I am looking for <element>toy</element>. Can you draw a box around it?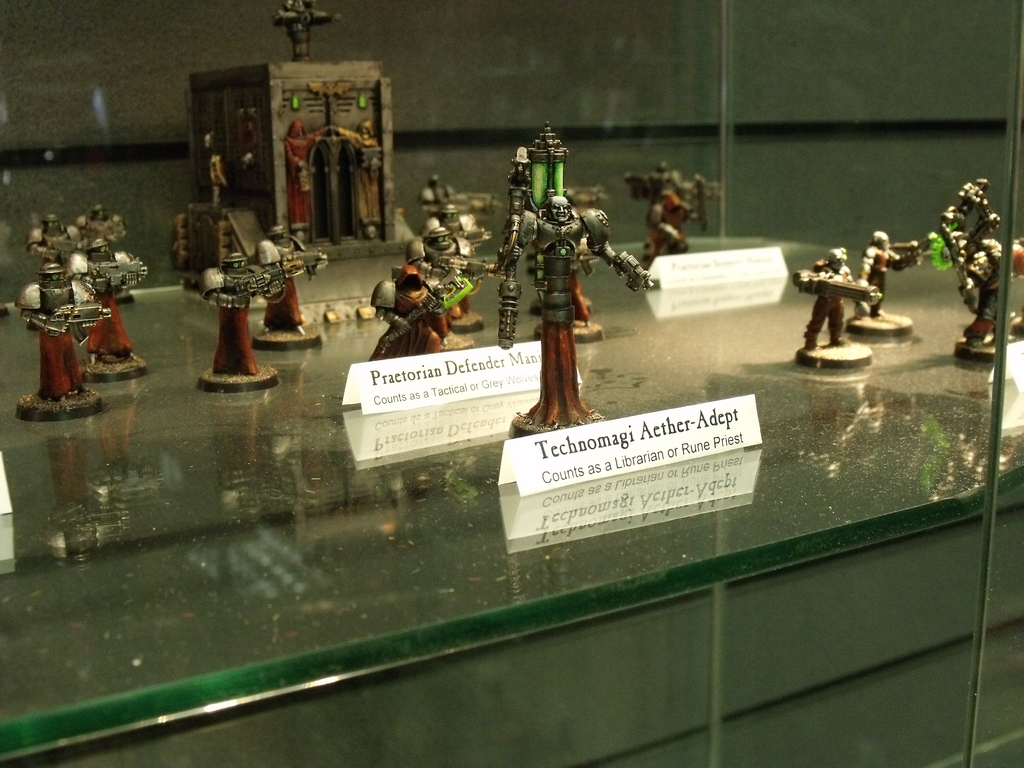
Sure, the bounding box is [x1=264, y1=225, x2=307, y2=259].
